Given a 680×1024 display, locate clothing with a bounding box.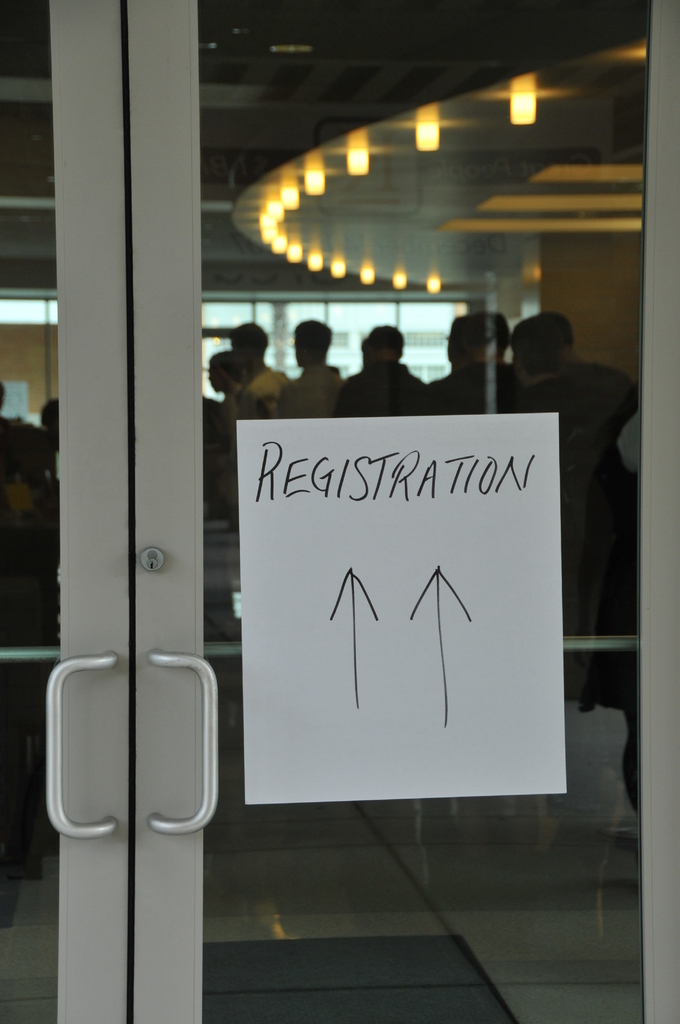
Located: <box>238,364,283,403</box>.
